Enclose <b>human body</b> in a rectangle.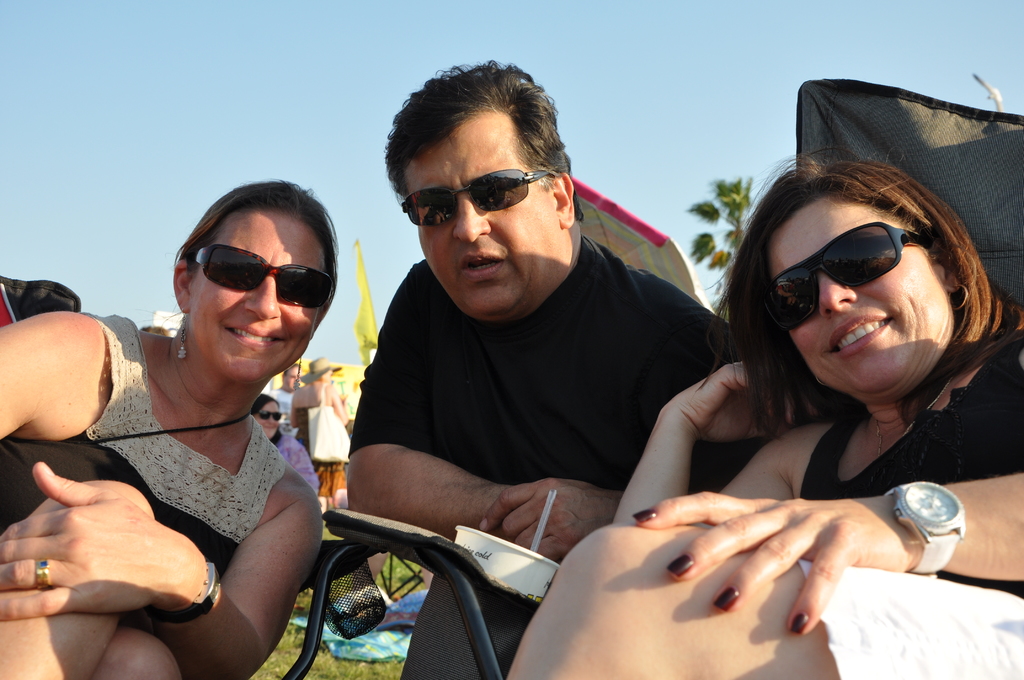
bbox=(259, 428, 320, 502).
